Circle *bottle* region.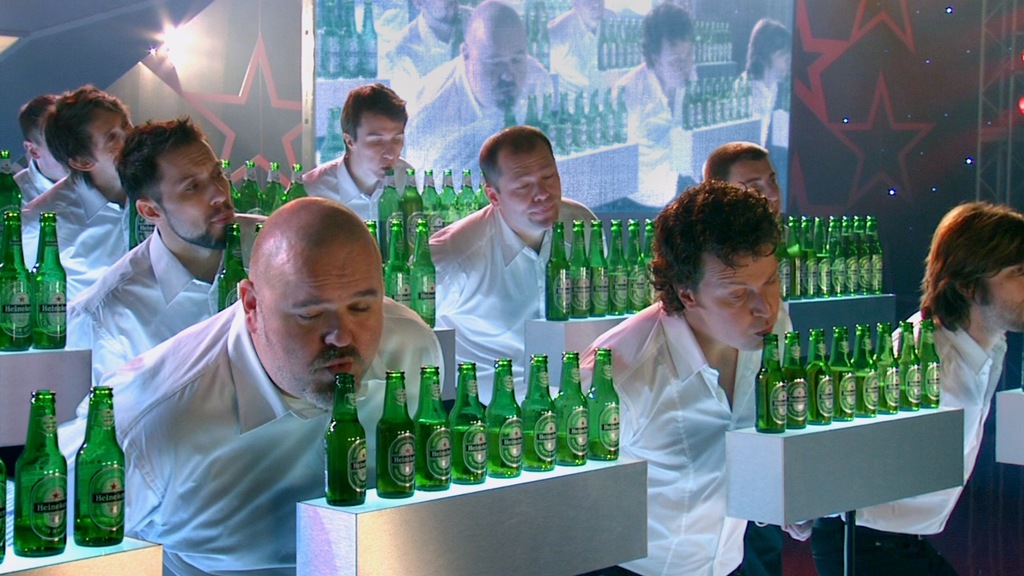
Region: 781:214:789:302.
